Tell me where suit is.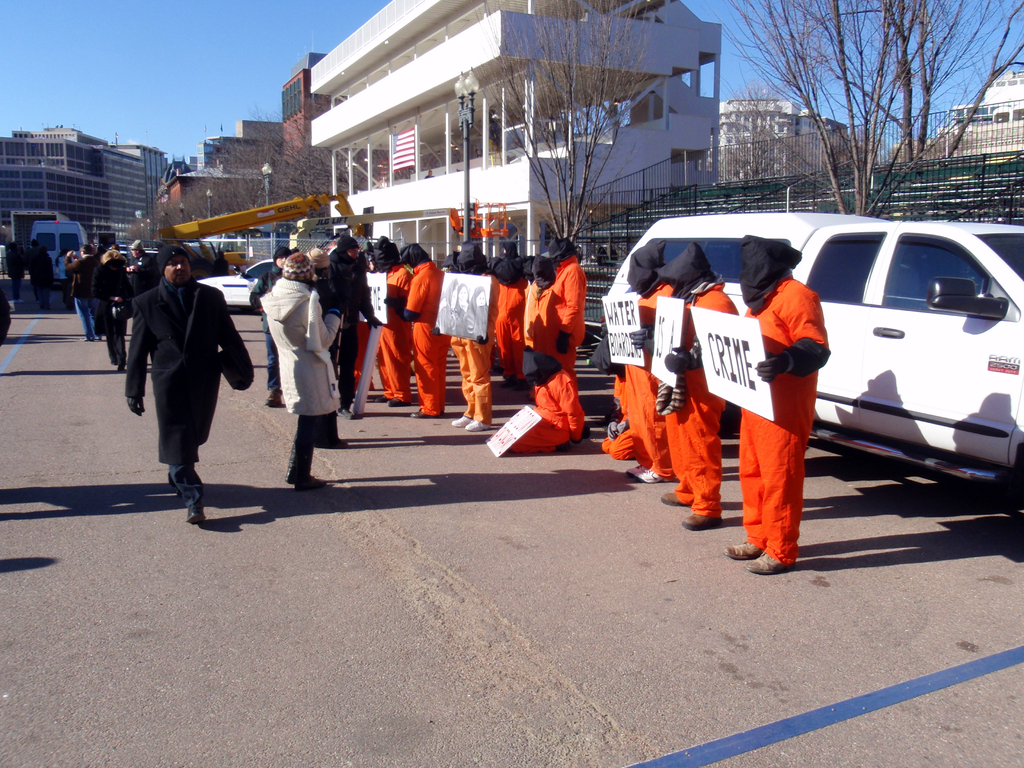
suit is at {"left": 132, "top": 275, "right": 259, "bottom": 514}.
